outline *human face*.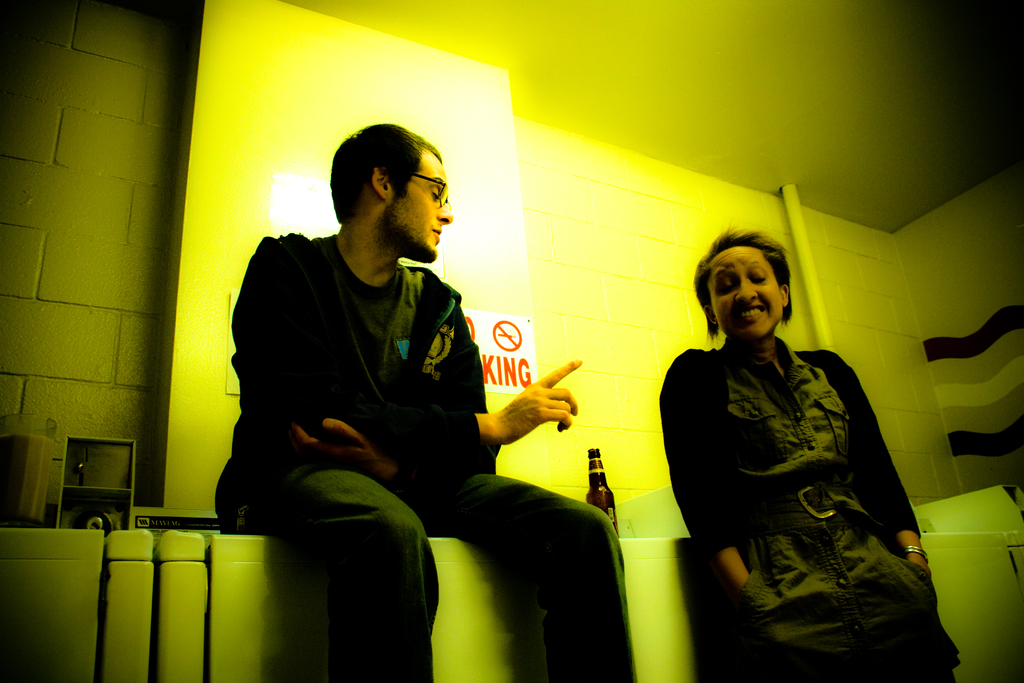
Outline: 391, 147, 453, 261.
